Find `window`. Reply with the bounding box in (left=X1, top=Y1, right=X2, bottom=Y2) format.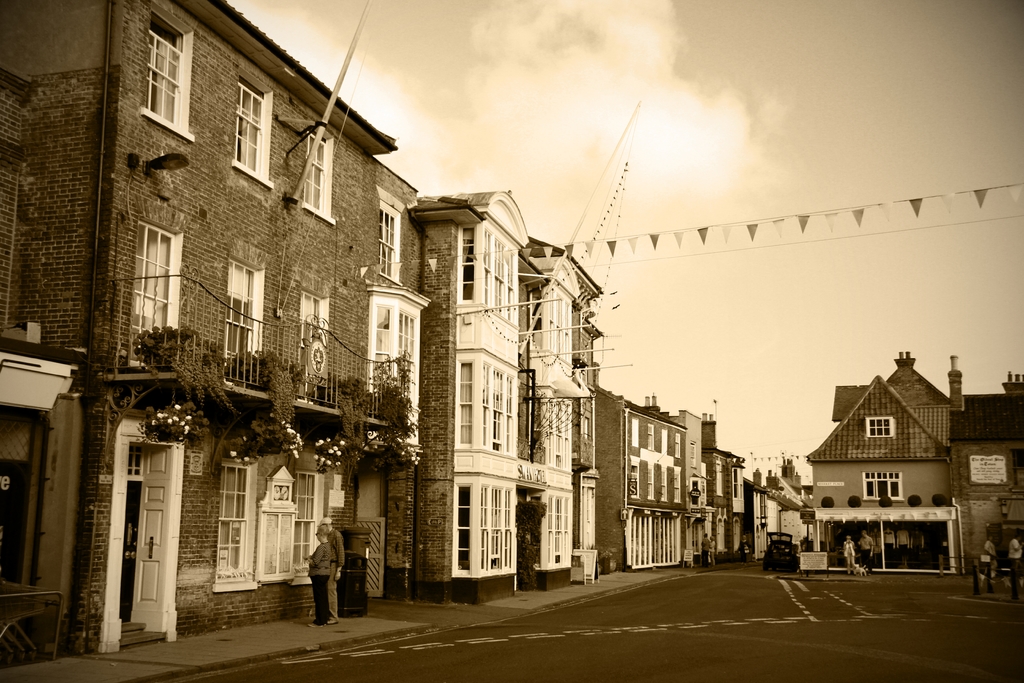
(left=660, top=427, right=668, bottom=453).
